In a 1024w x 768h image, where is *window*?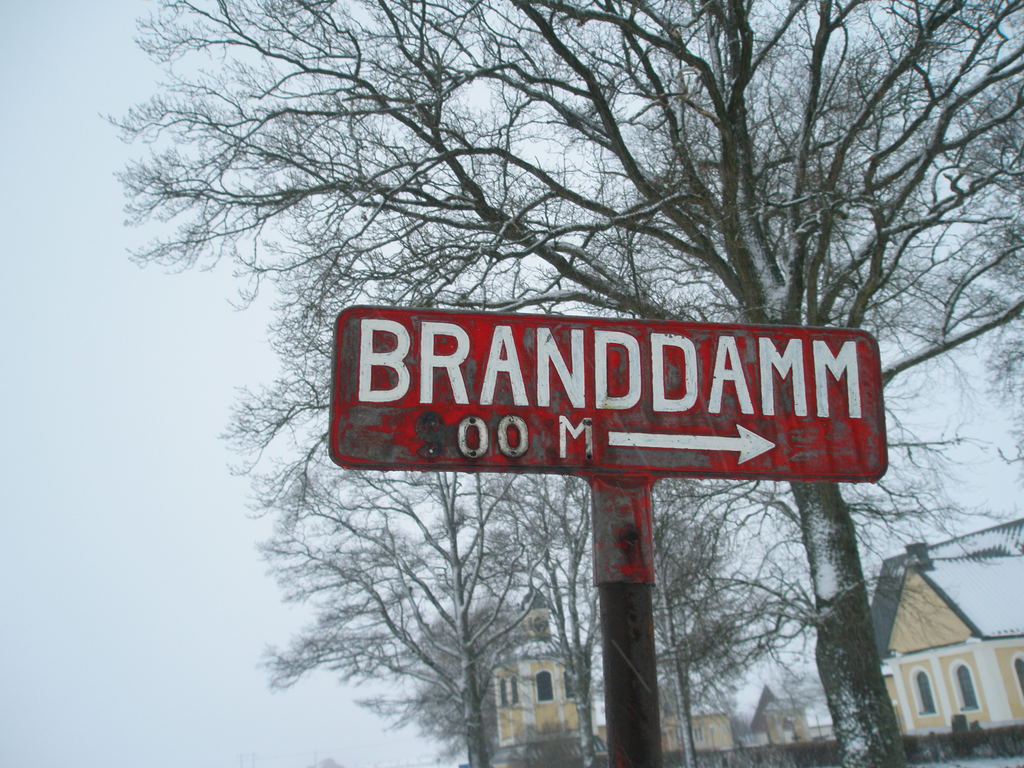
x1=916, y1=666, x2=938, y2=717.
